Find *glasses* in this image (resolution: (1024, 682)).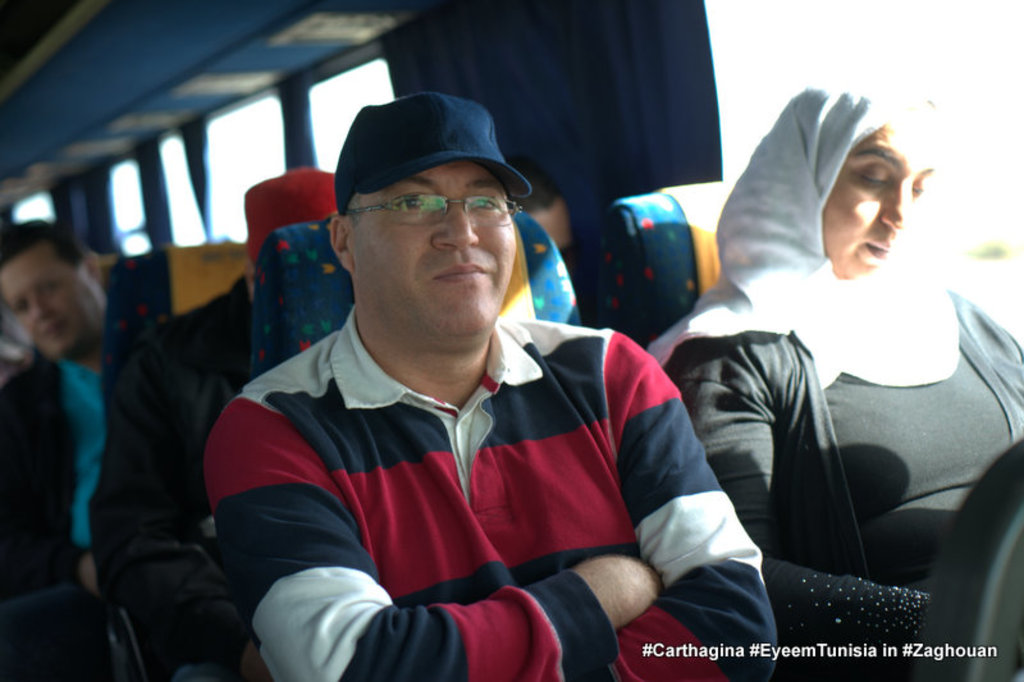
box(334, 192, 534, 235).
